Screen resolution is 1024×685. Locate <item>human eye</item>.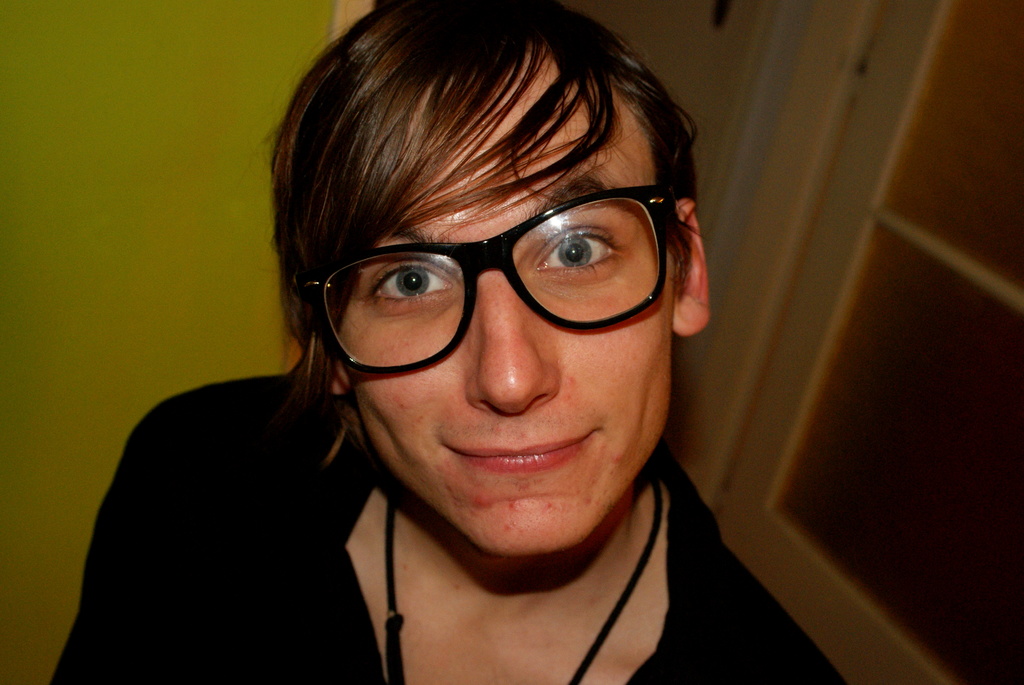
349,250,452,322.
